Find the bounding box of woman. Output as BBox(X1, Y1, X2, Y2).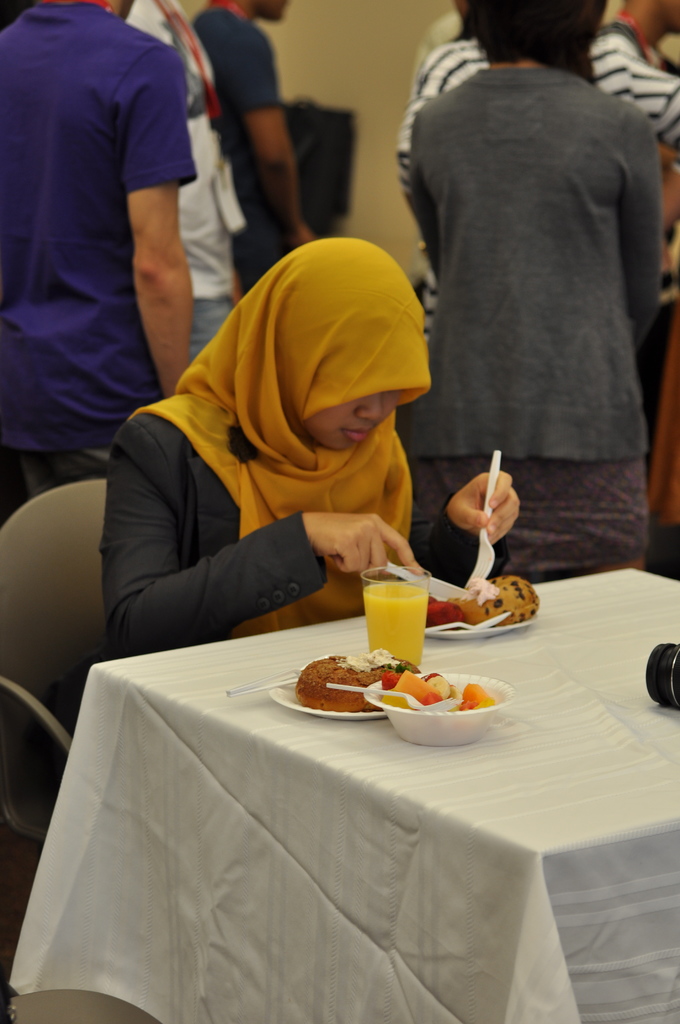
BBox(102, 185, 465, 681).
